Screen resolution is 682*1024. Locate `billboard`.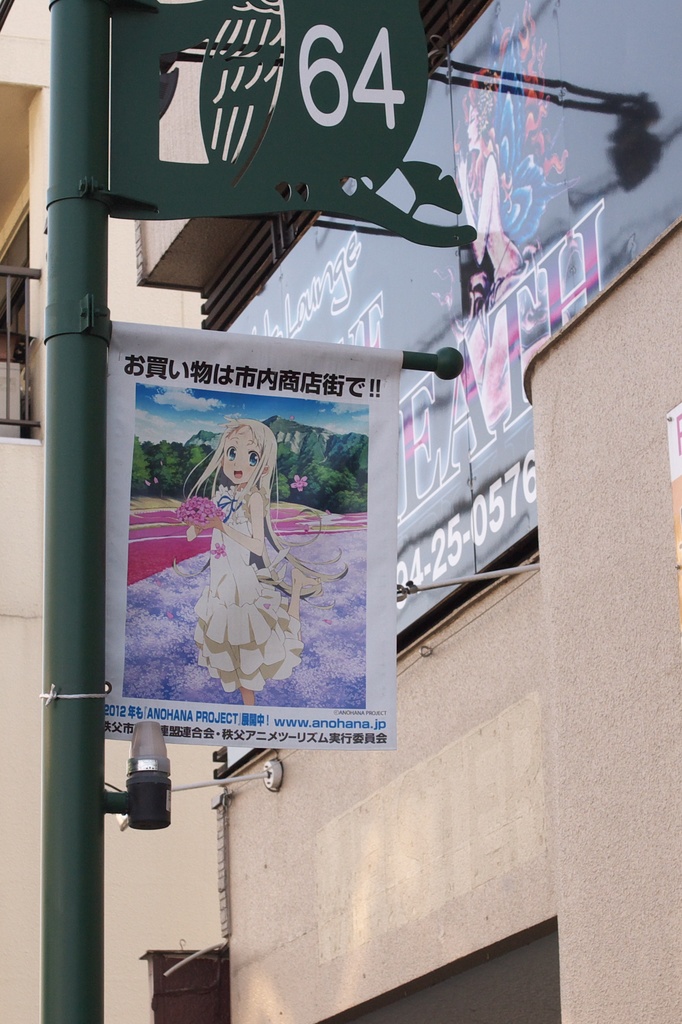
139, 0, 681, 655.
